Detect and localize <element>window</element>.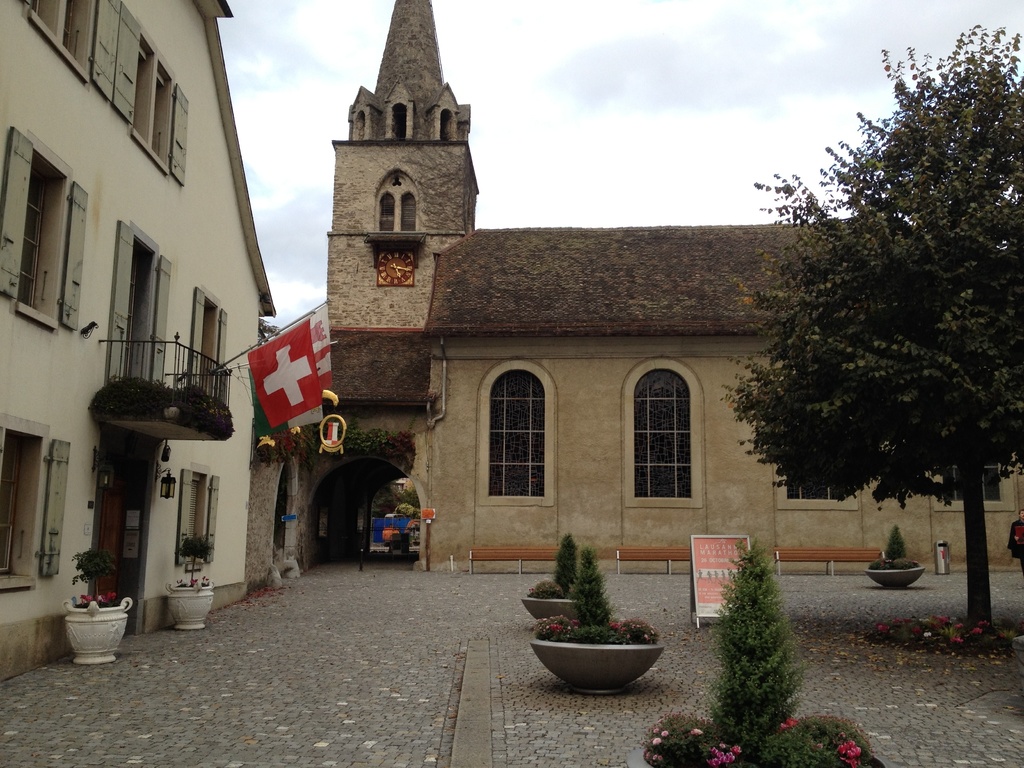
Localized at (x1=761, y1=379, x2=858, y2=509).
